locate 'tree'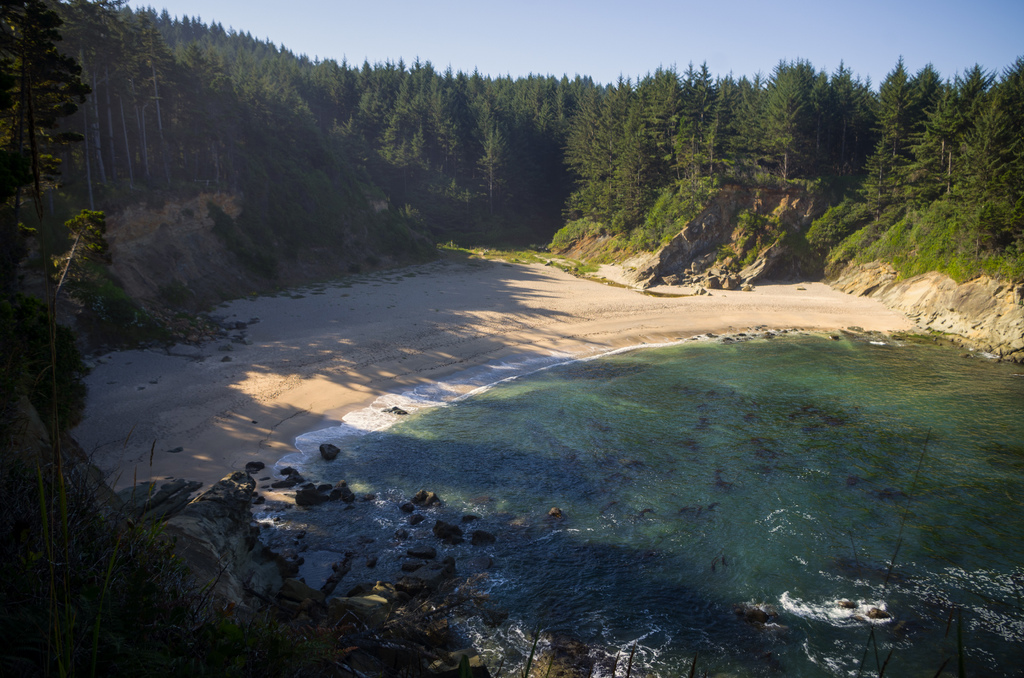
(left=544, top=82, right=600, bottom=229)
